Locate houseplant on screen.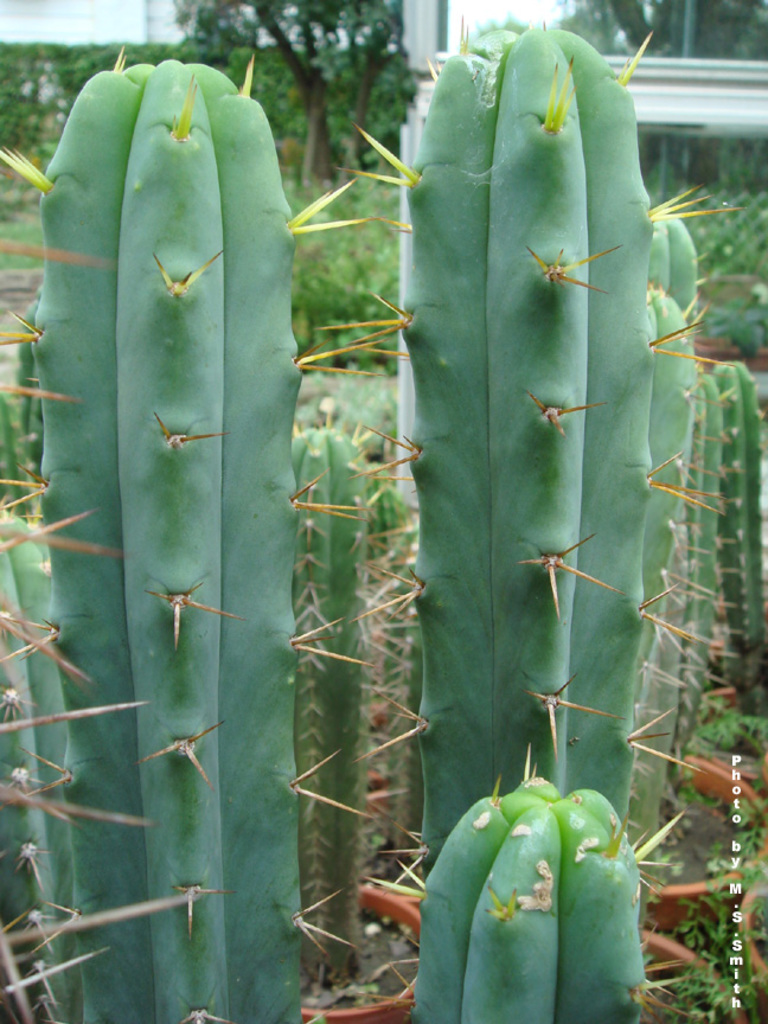
On screen at BBox(0, 45, 378, 1023).
